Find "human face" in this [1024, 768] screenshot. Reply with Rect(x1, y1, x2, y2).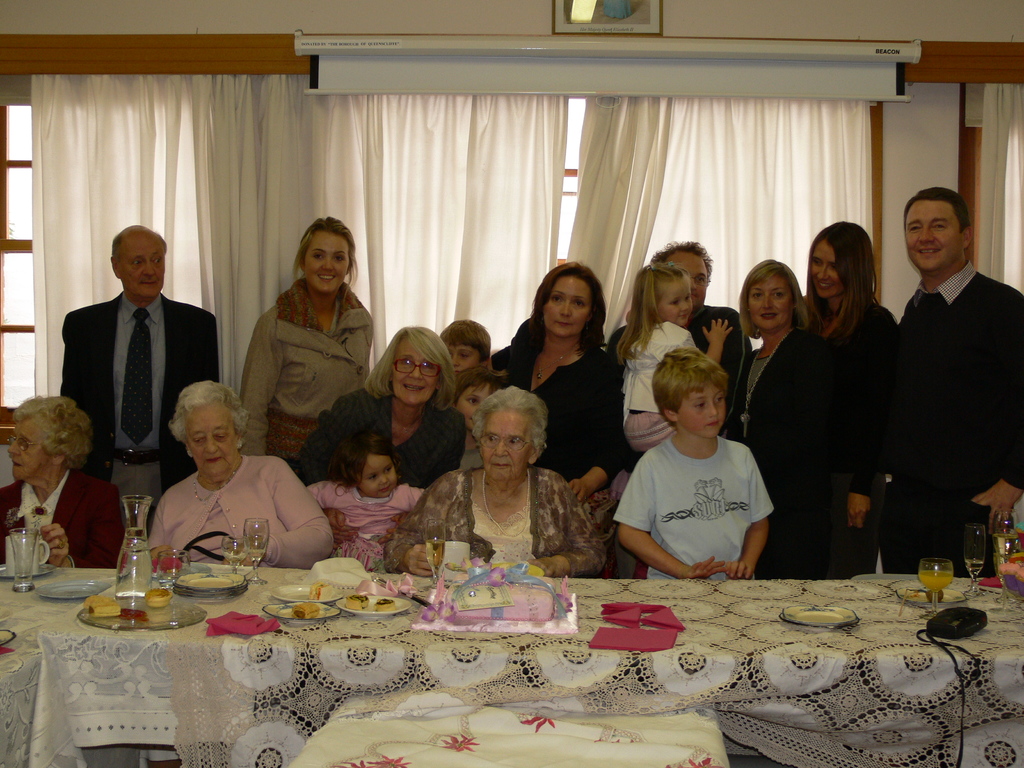
Rect(747, 275, 796, 333).
